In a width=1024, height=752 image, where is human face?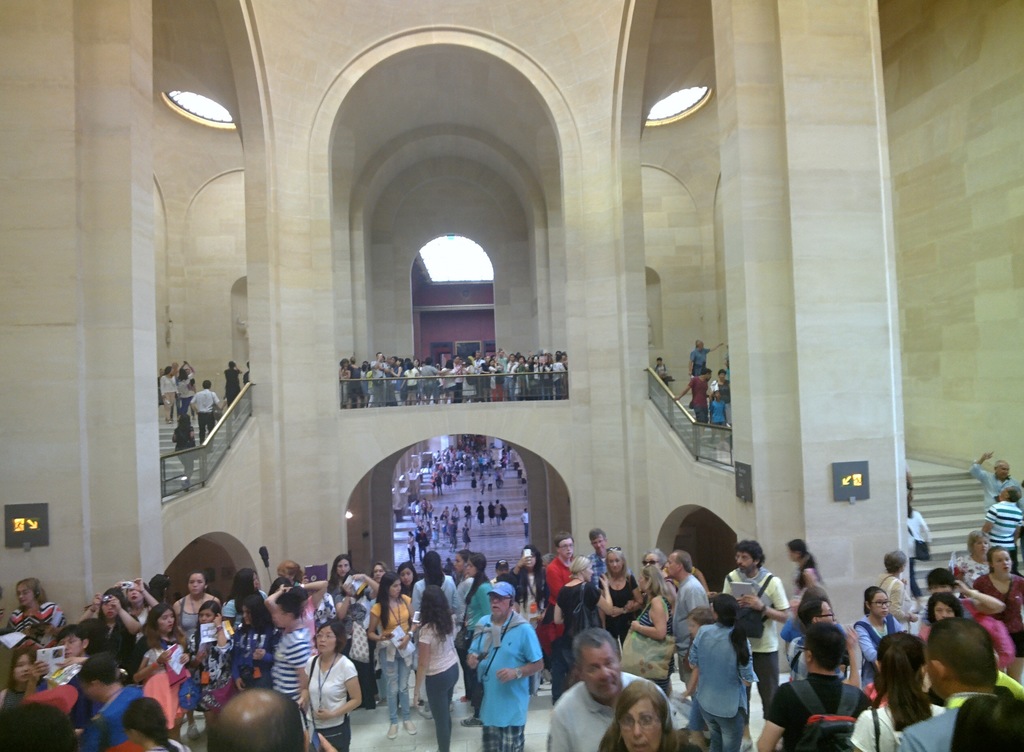
(left=623, top=699, right=660, bottom=751).
